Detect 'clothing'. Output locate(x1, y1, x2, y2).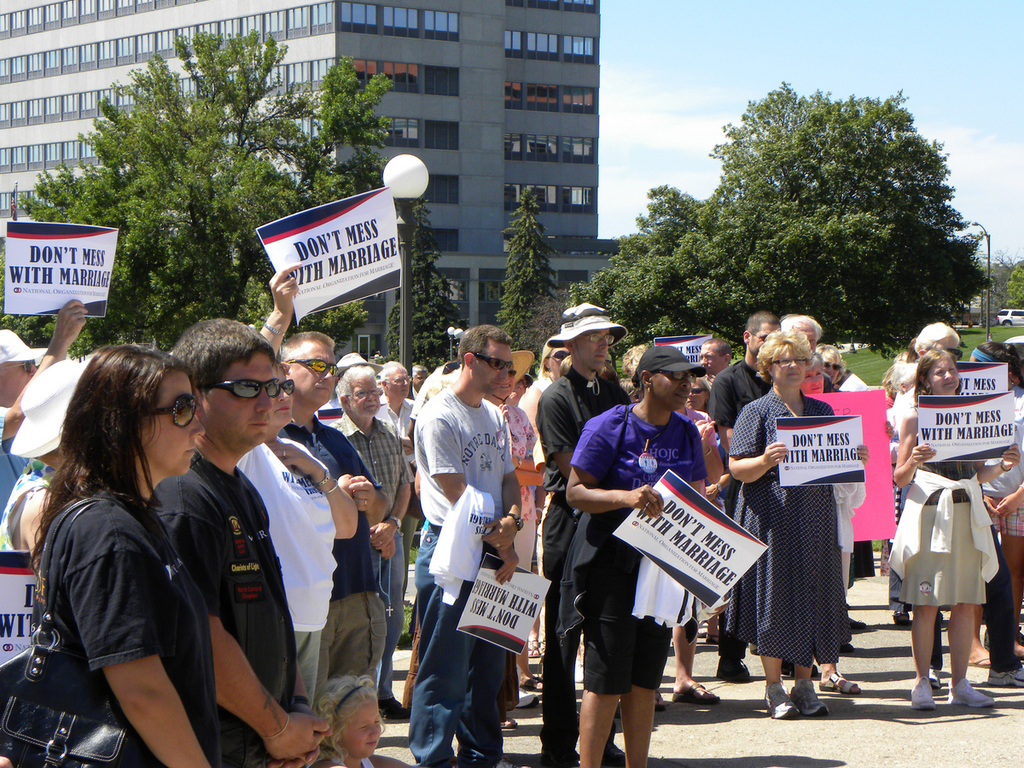
locate(883, 399, 998, 604).
